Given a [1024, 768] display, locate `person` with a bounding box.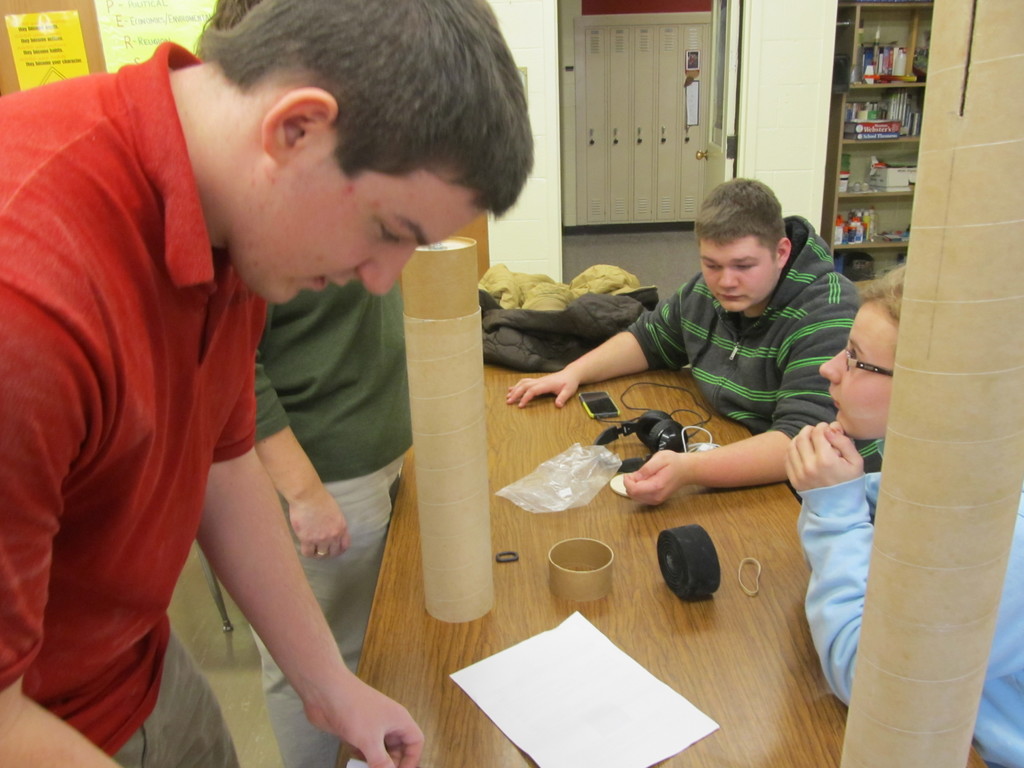
Located: (787, 268, 1023, 767).
